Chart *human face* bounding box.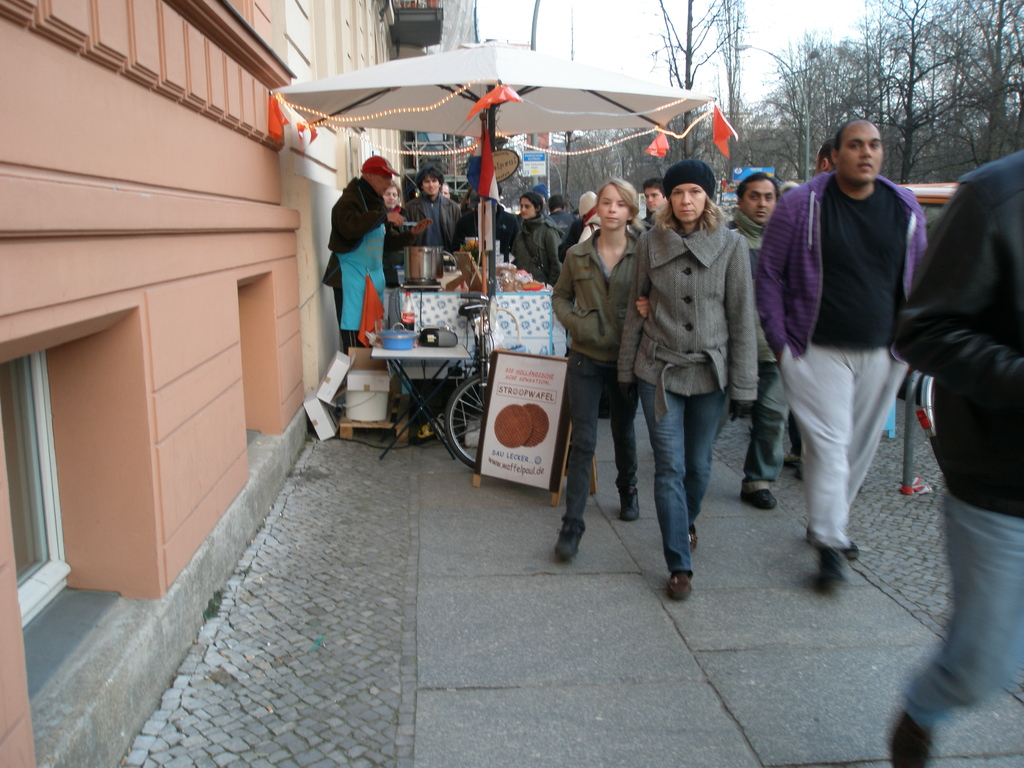
Charted: 376, 176, 392, 196.
